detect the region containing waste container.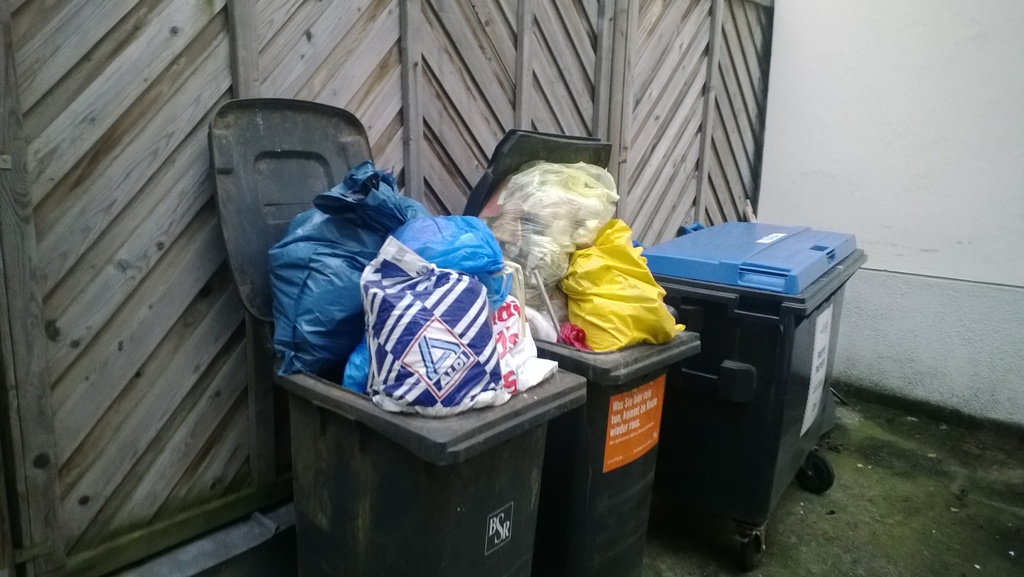
detection(462, 128, 705, 575).
